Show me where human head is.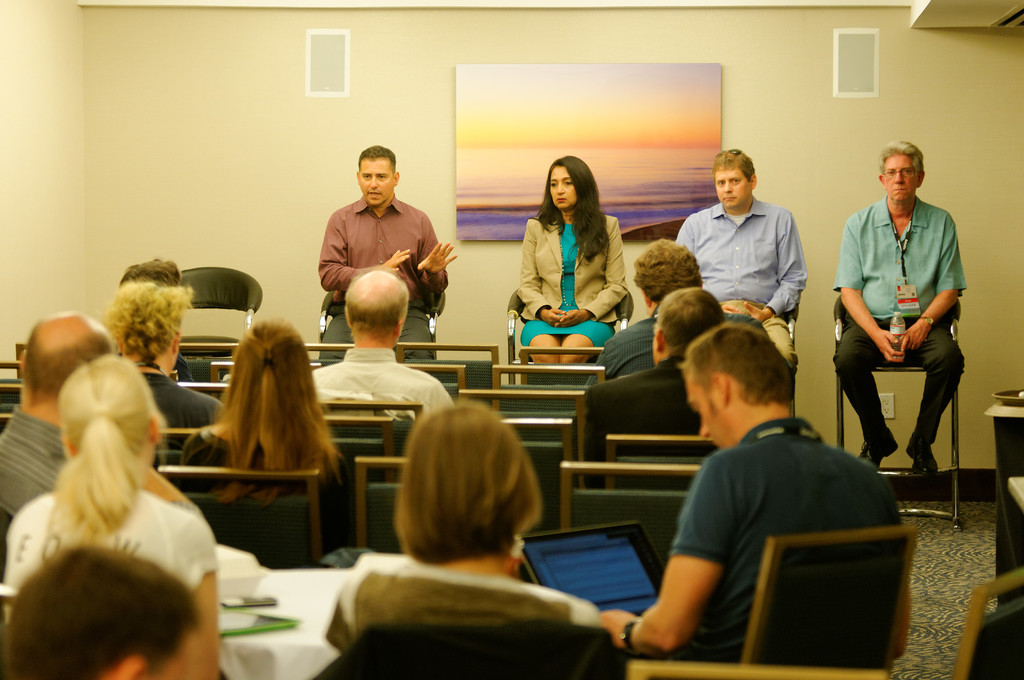
human head is at box=[877, 142, 927, 201].
